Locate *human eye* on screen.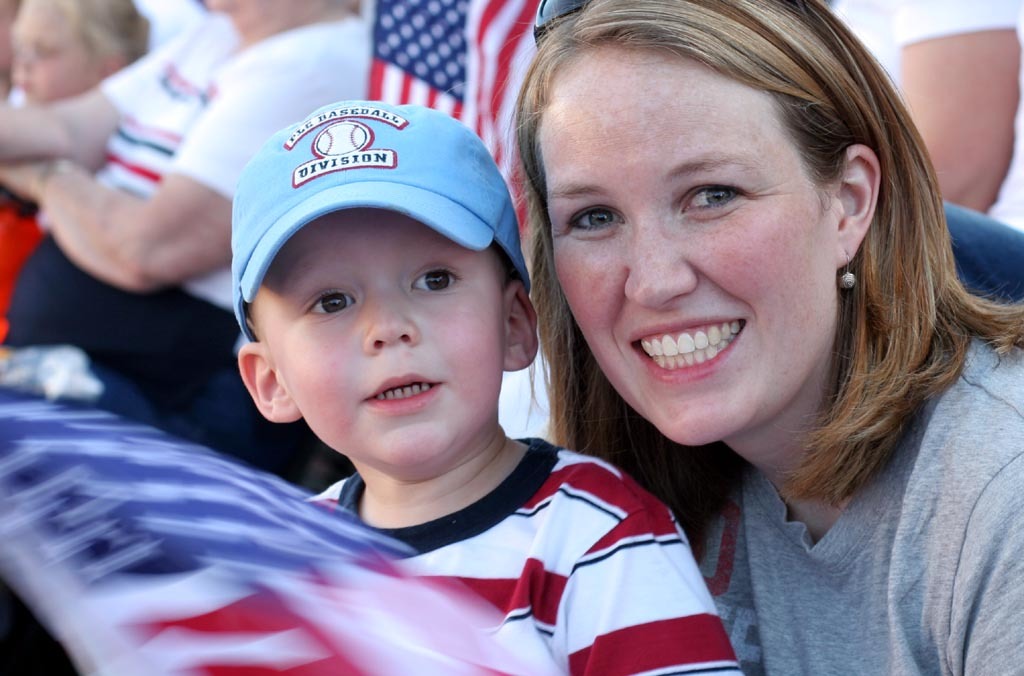
On screen at <region>557, 203, 626, 236</region>.
